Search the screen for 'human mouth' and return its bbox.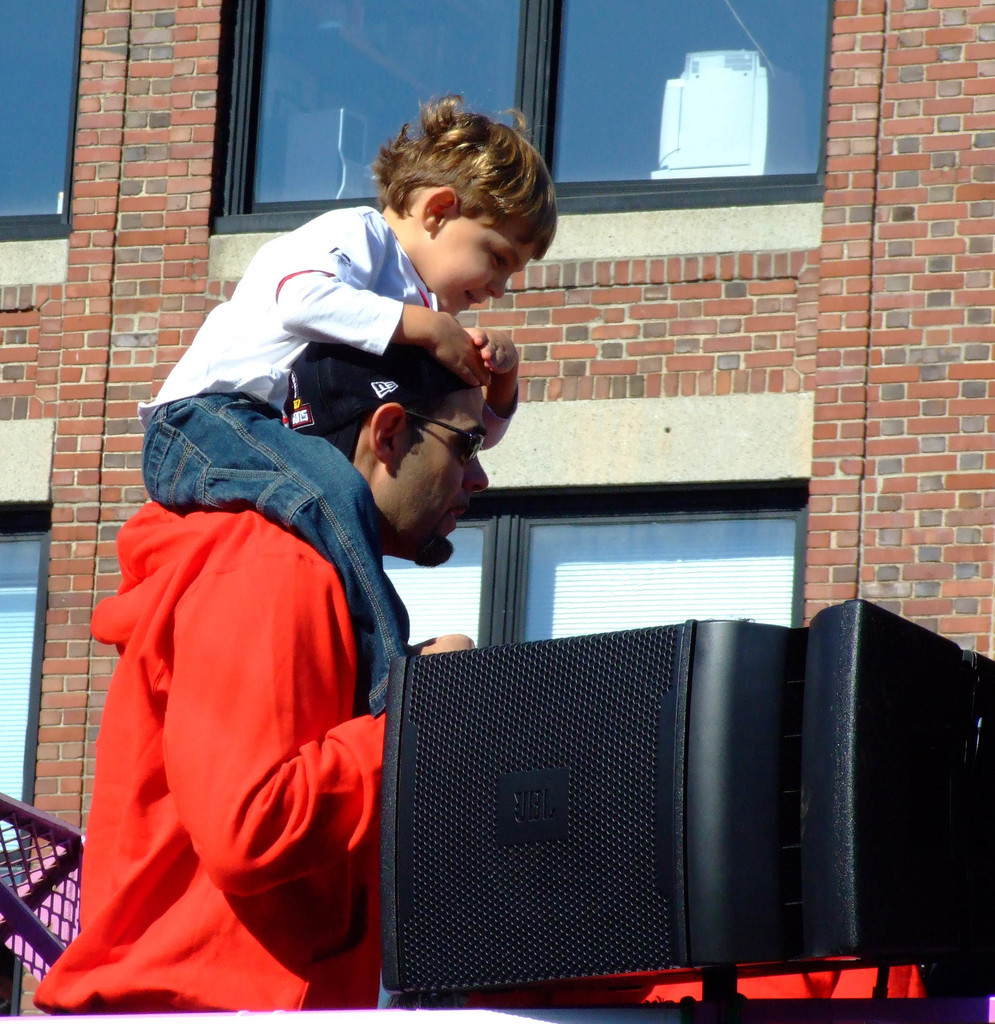
Found: (left=462, top=295, right=480, bottom=311).
